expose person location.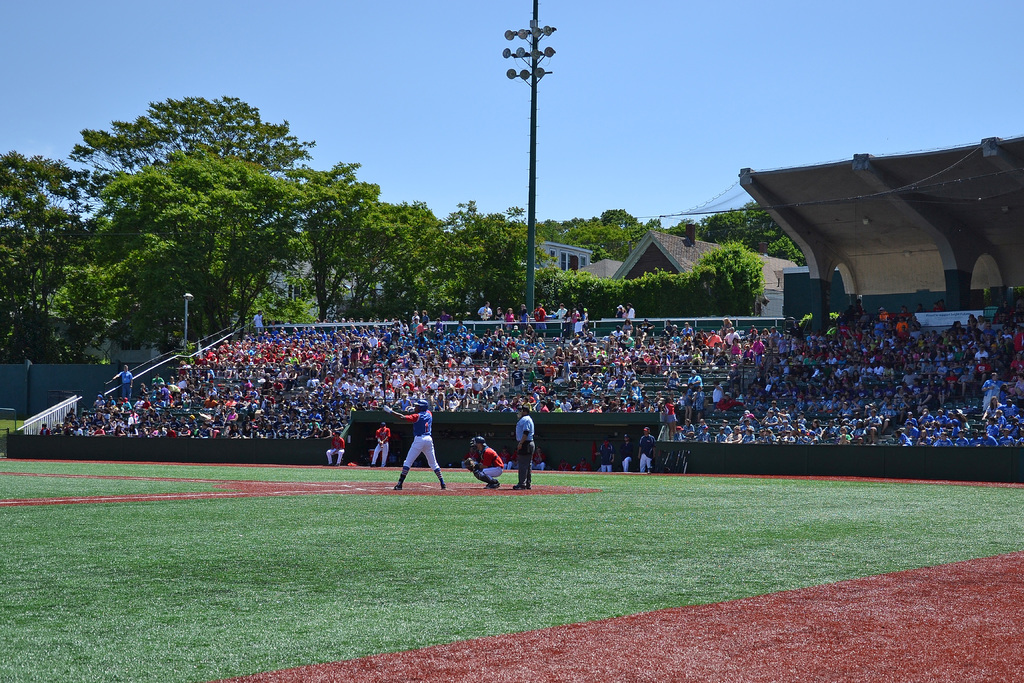
Exposed at [x1=383, y1=400, x2=445, y2=489].
